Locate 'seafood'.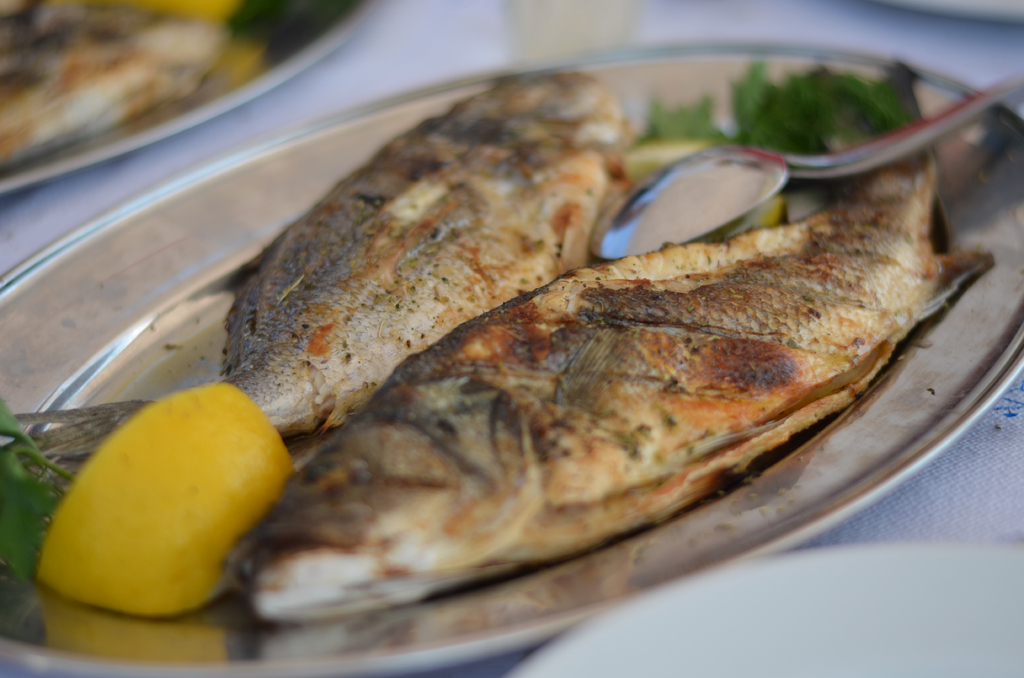
Bounding box: locate(225, 67, 632, 430).
